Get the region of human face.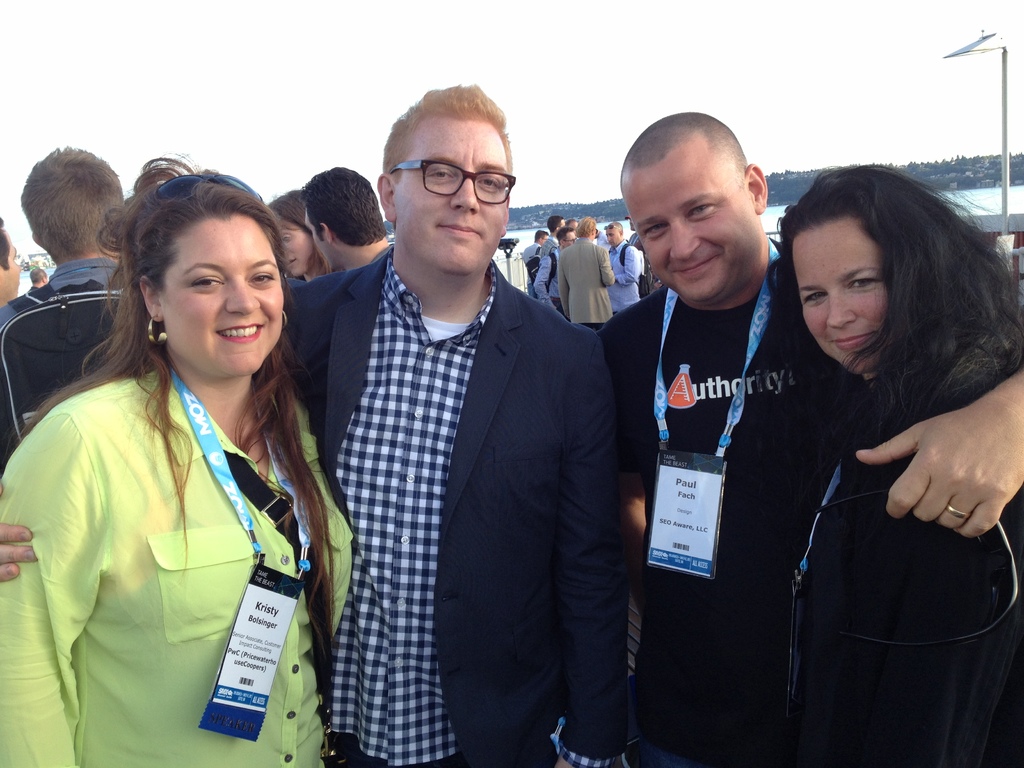
bbox=(163, 213, 282, 369).
